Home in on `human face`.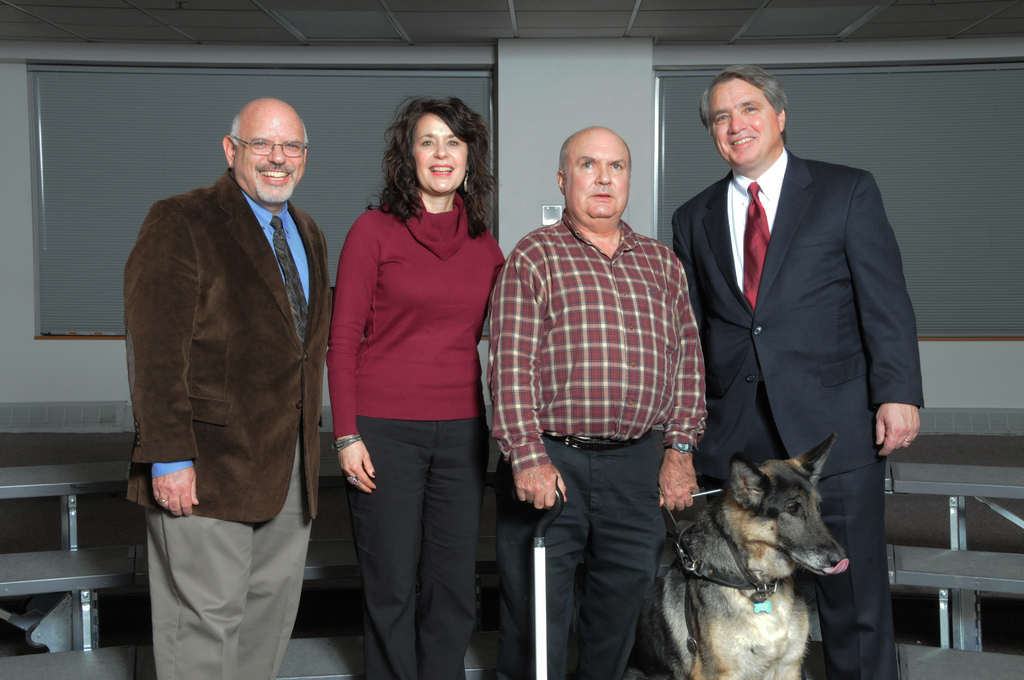
Homed in at bbox(403, 117, 472, 194).
